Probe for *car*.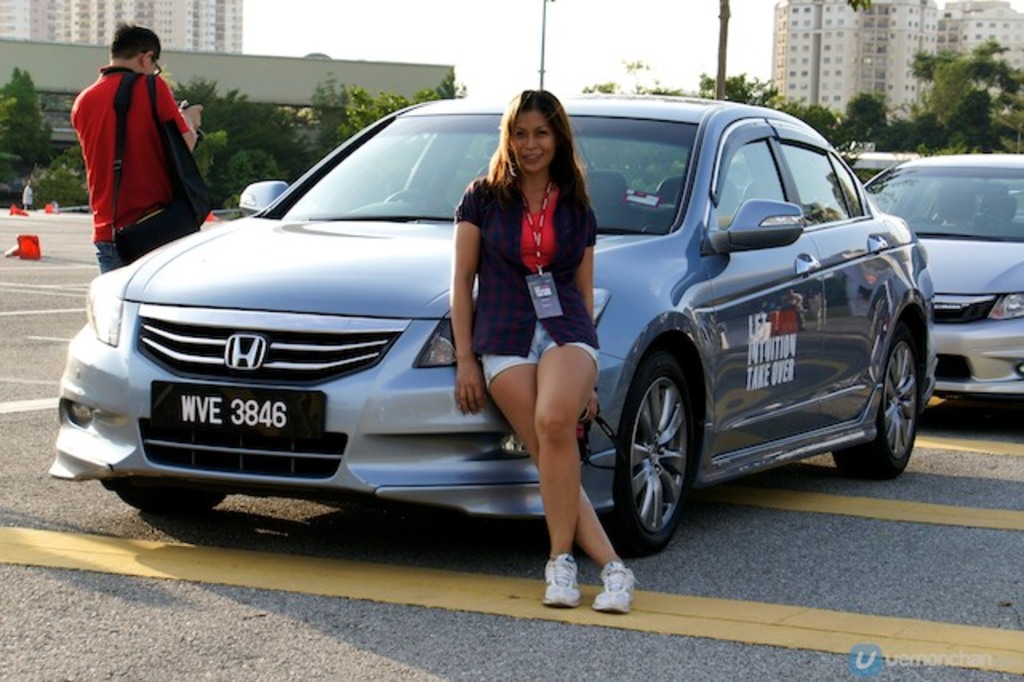
Probe result: <bbox>46, 93, 936, 552</bbox>.
